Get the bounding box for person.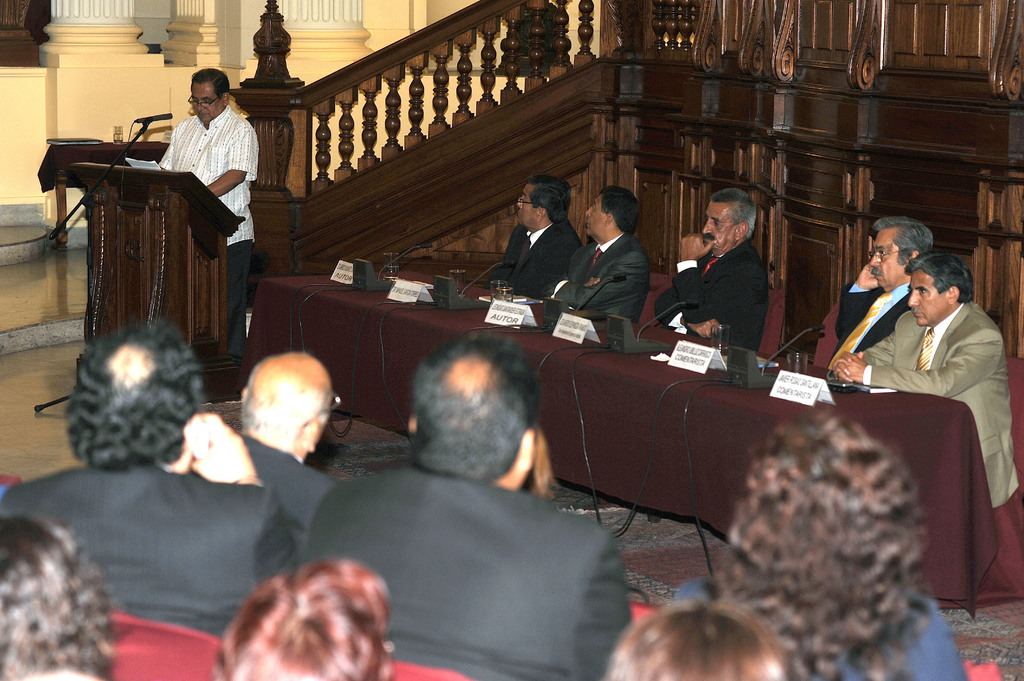
select_region(160, 68, 259, 361).
